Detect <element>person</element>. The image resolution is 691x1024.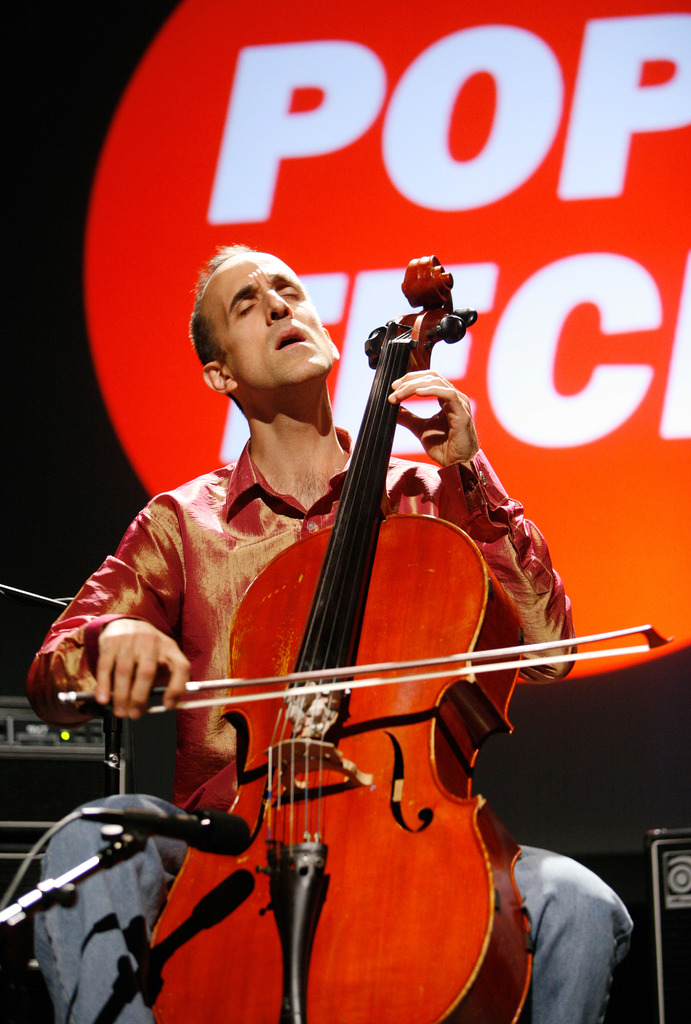
box=[37, 242, 569, 1023].
